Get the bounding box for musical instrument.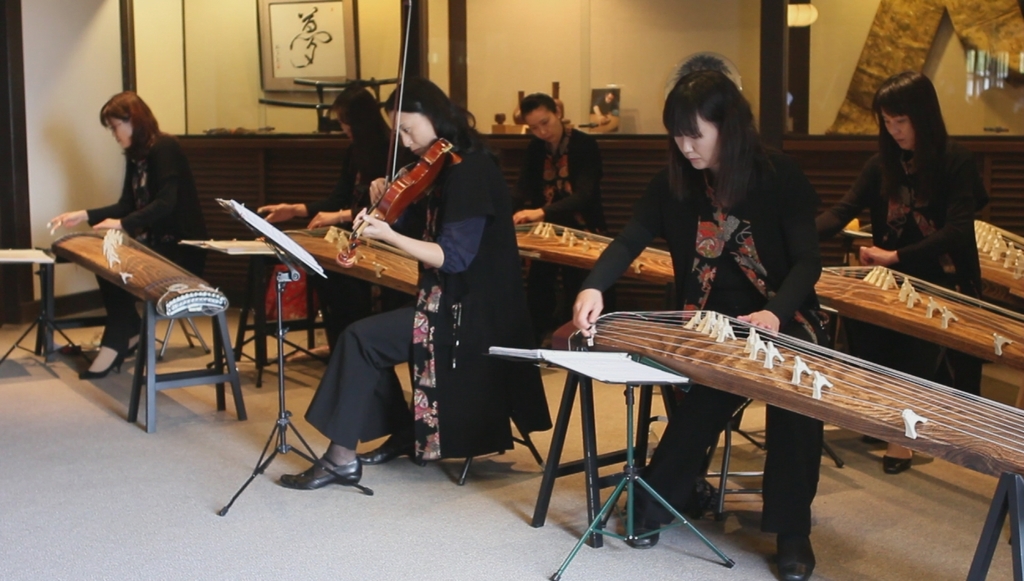
crop(972, 198, 1023, 307).
